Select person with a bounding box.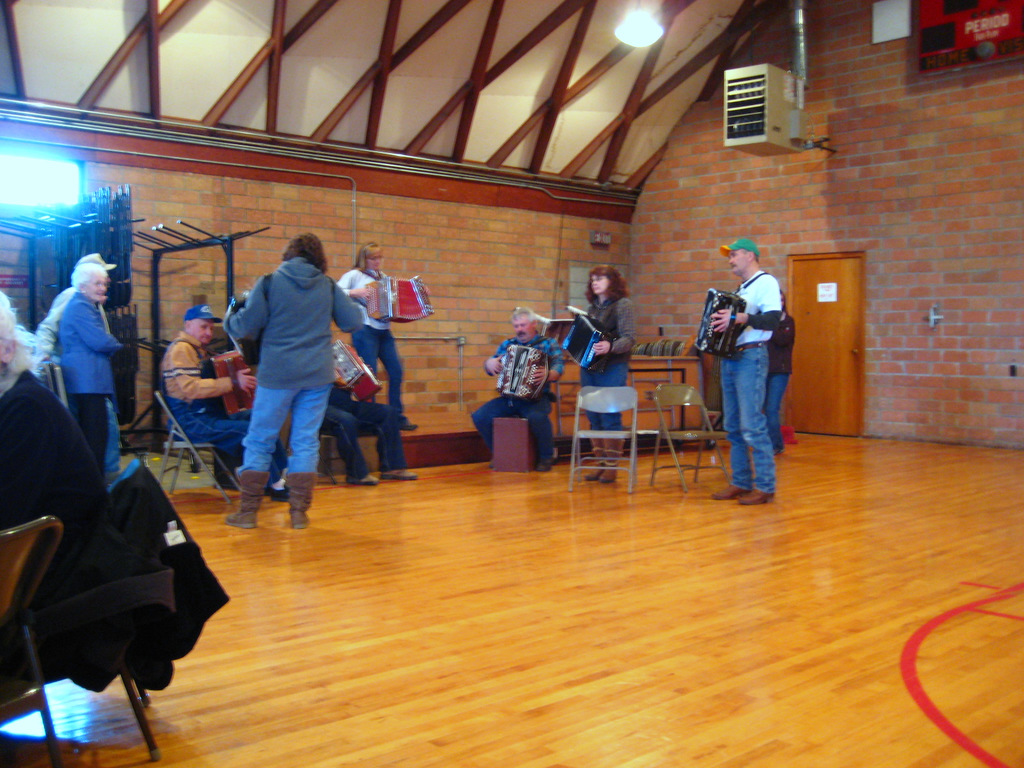
bbox=[513, 265, 637, 483].
